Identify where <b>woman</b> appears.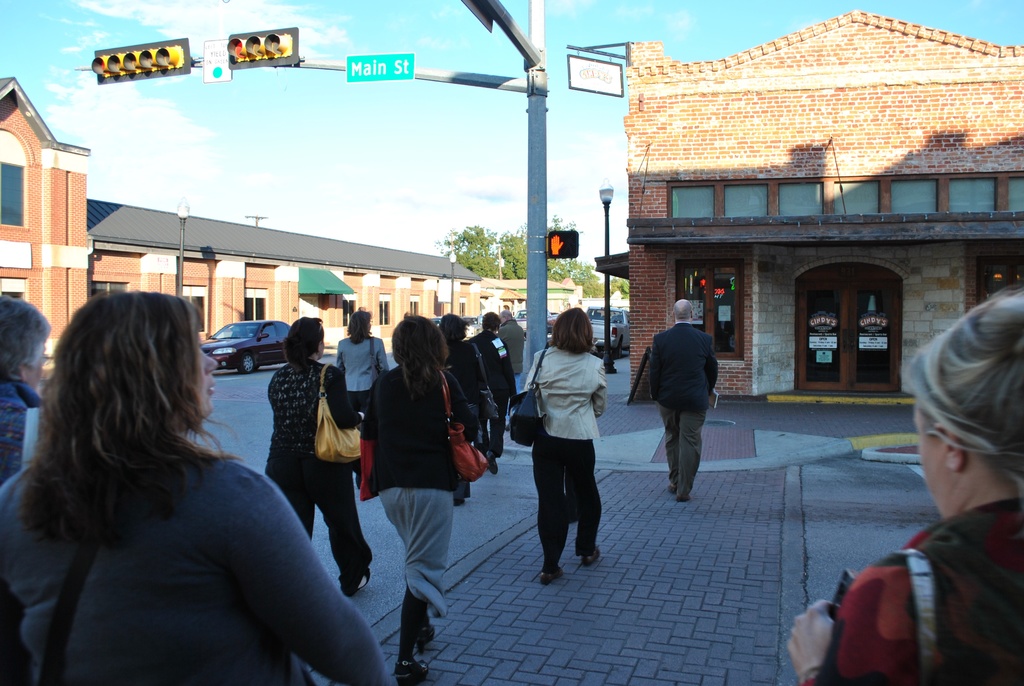
Appears at 360:312:479:685.
